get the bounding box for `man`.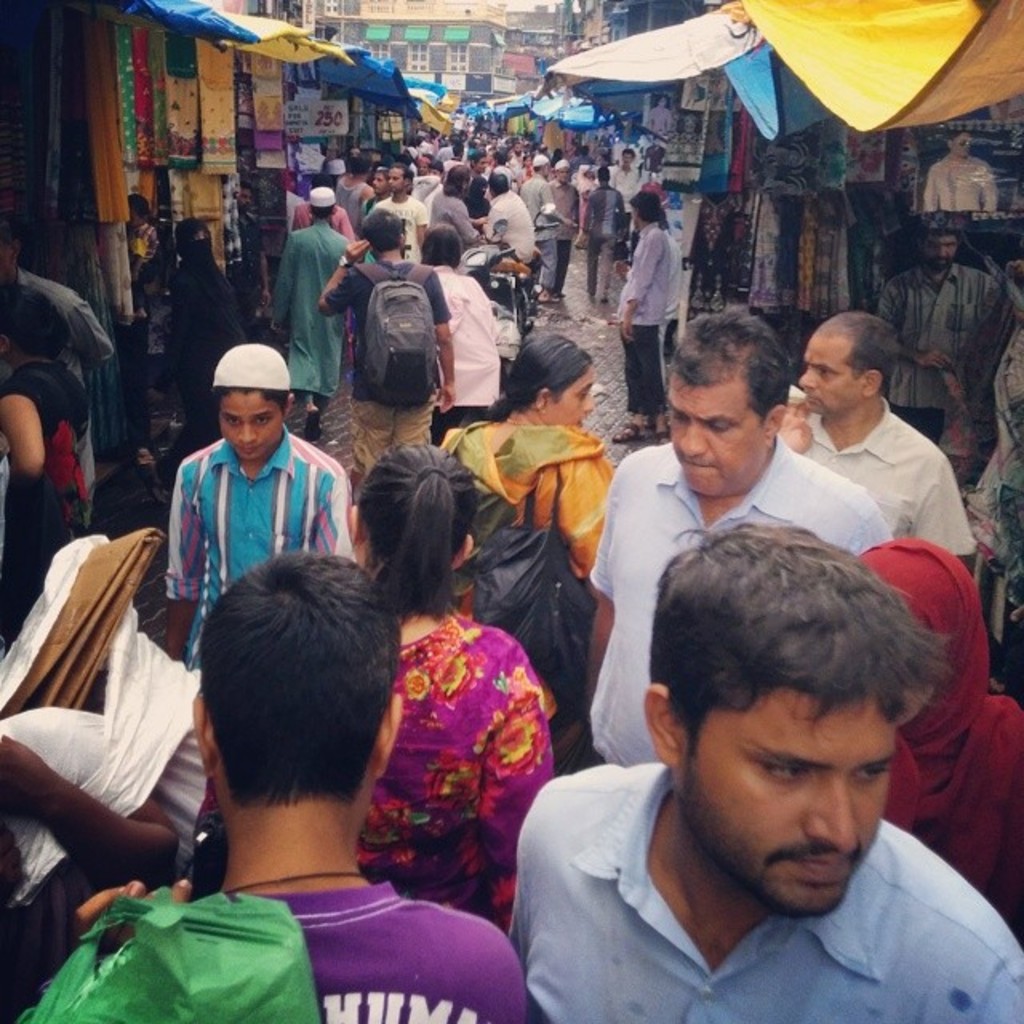
x1=323, y1=206, x2=458, y2=478.
